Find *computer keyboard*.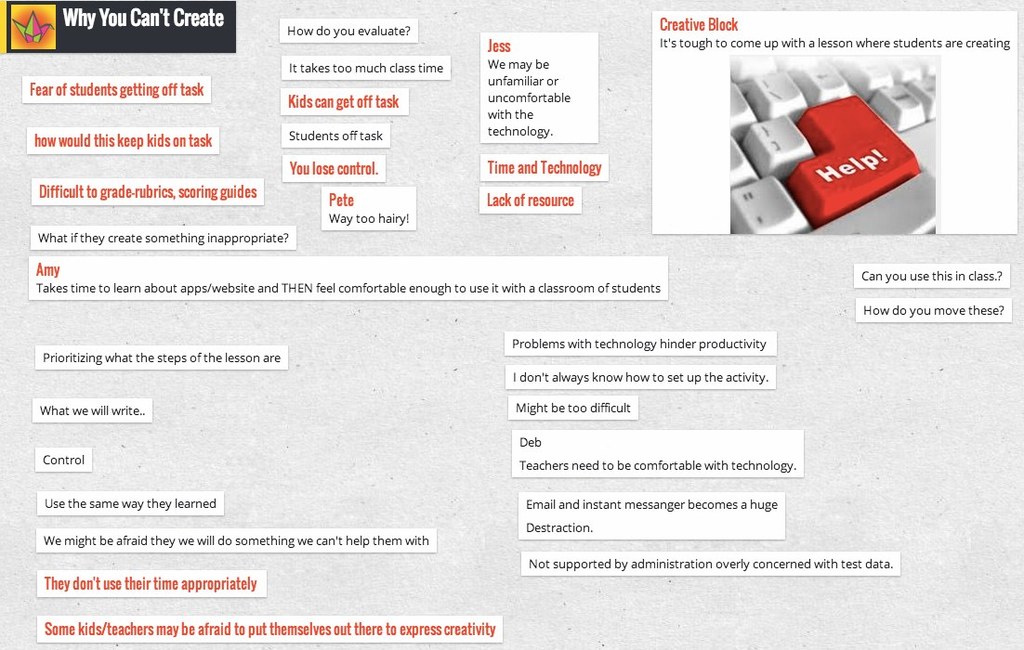
(729,54,939,233).
